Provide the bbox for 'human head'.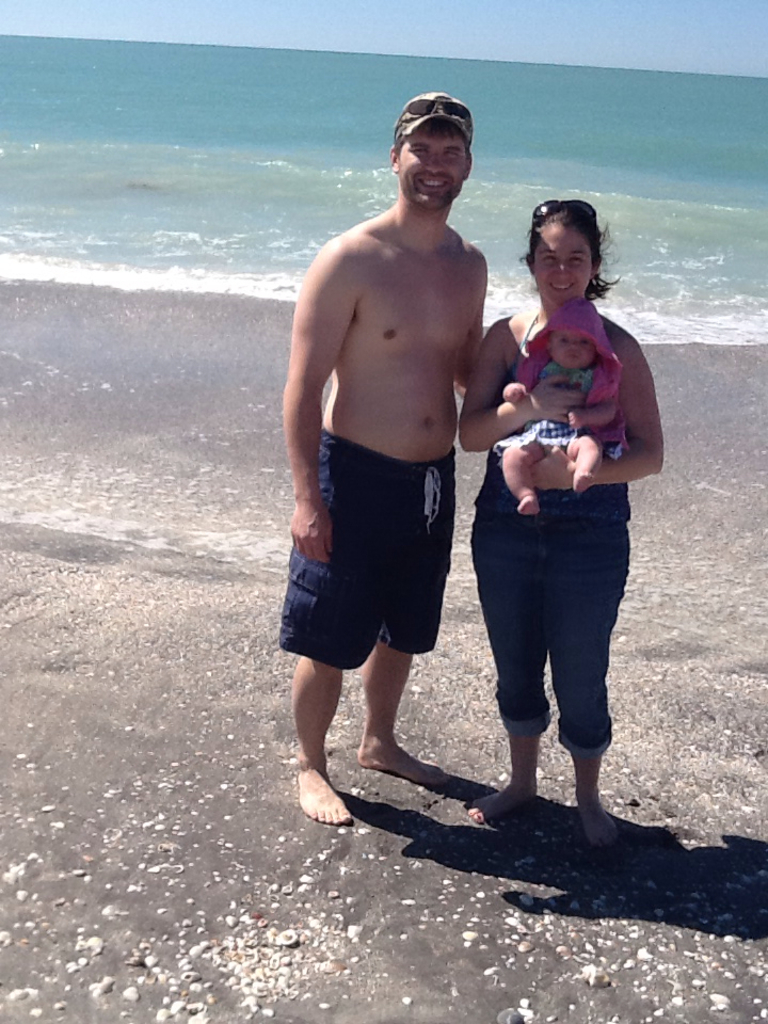
pyautogui.locateOnScreen(531, 203, 603, 306).
